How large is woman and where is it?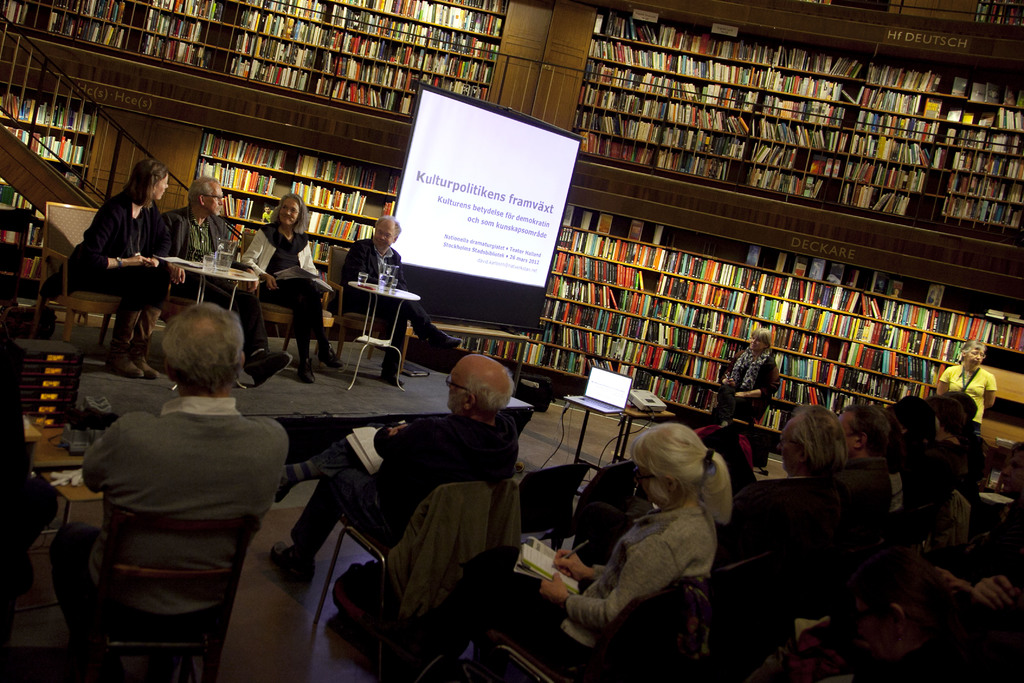
Bounding box: l=332, t=406, r=733, b=682.
